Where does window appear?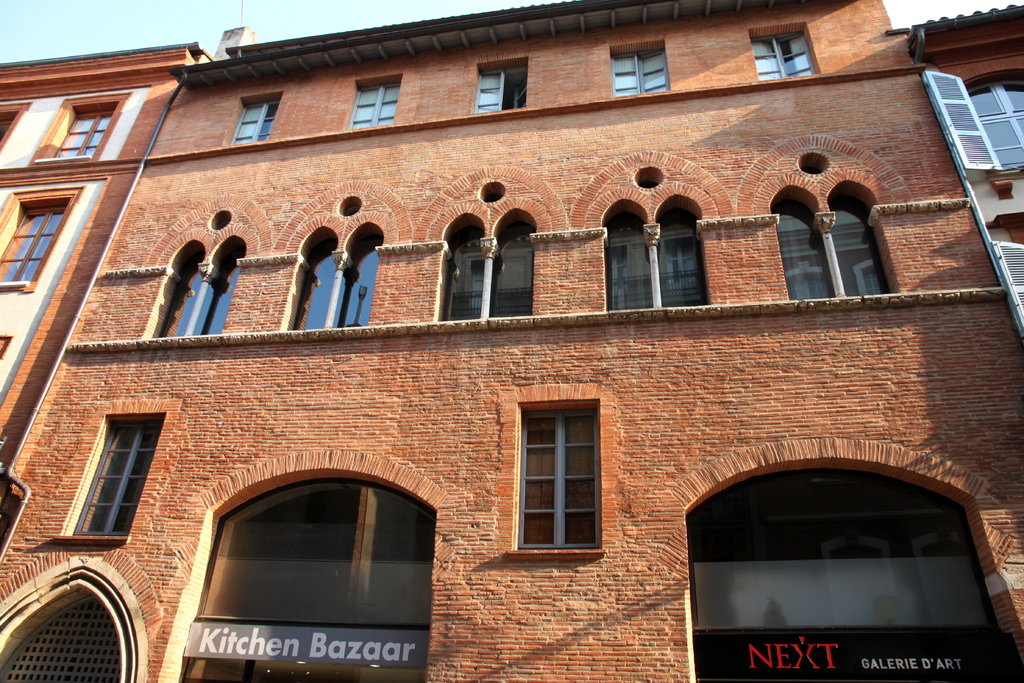
Appears at pyautogui.locateOnScreen(0, 188, 83, 293).
